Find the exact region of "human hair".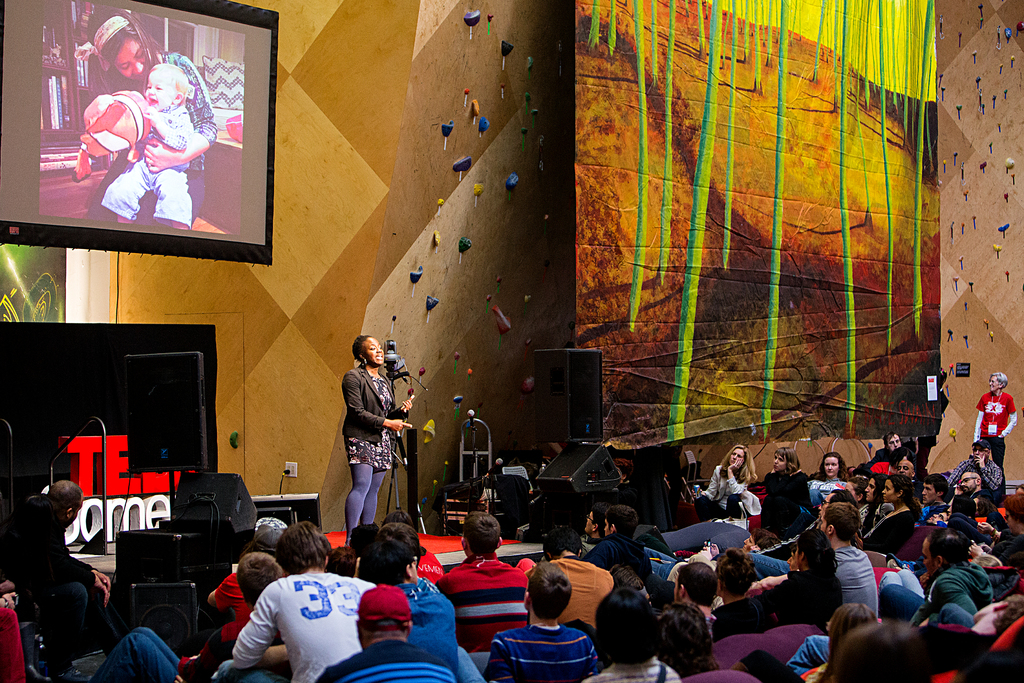
Exact region: locate(150, 63, 189, 104).
